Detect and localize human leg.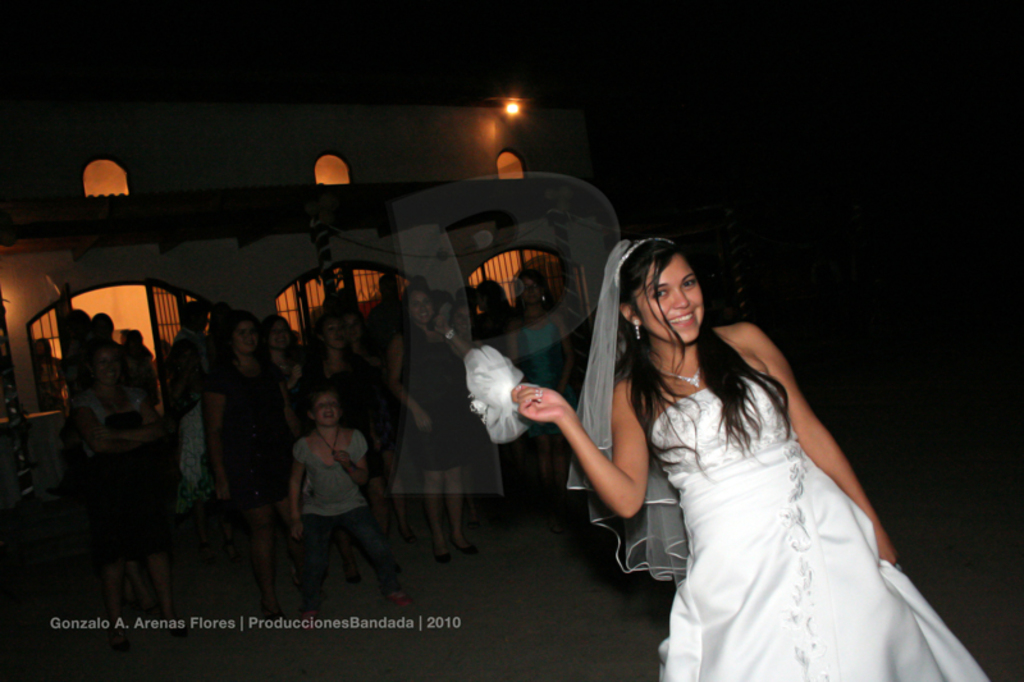
Localized at pyautogui.locateOnScreen(303, 504, 332, 633).
